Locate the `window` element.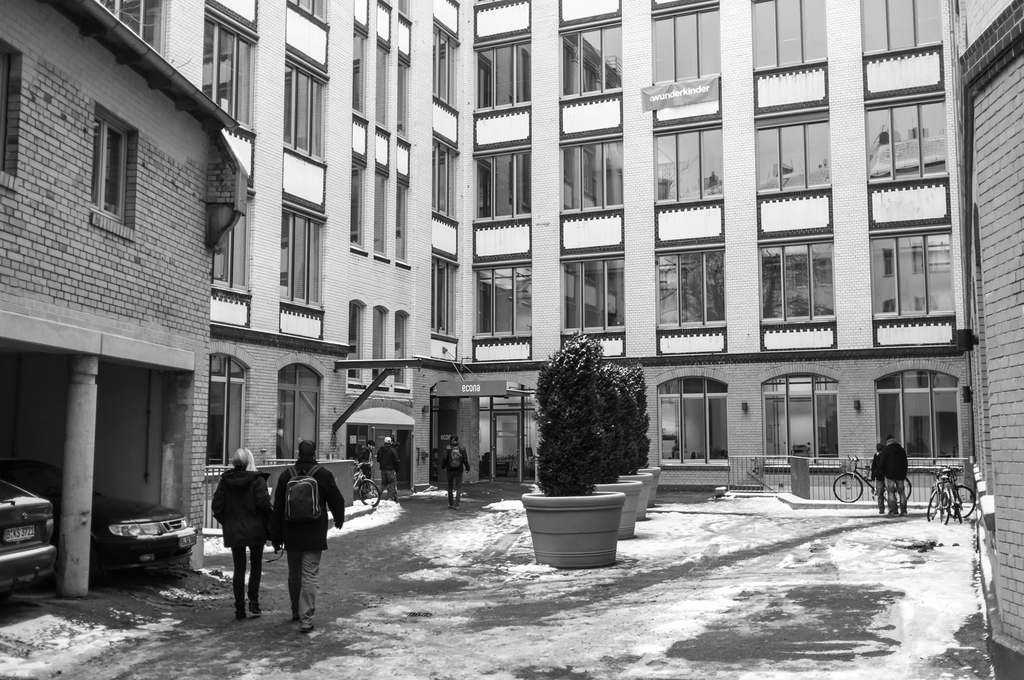
Element bbox: [left=425, top=138, right=459, bottom=233].
